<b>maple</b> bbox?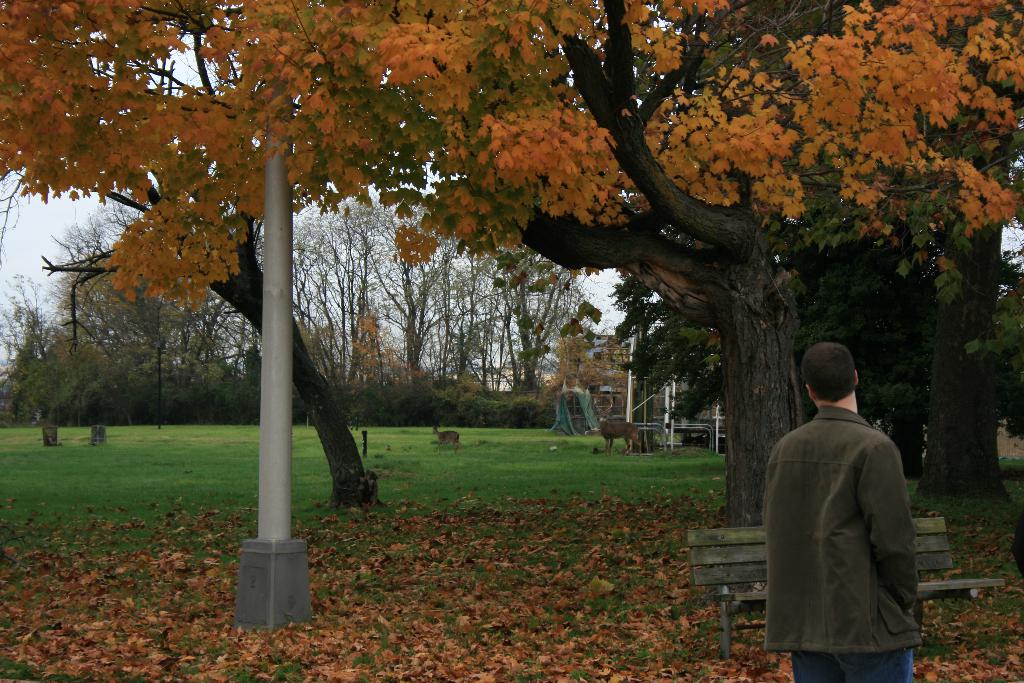
<box>0,0,1023,530</box>
